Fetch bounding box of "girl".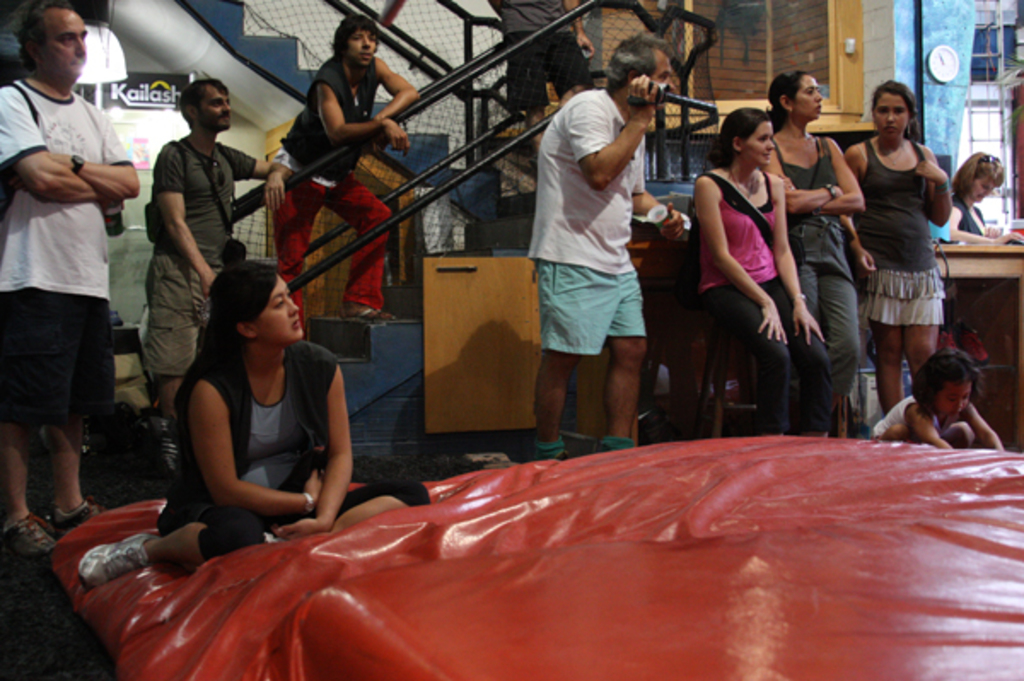
Bbox: detection(765, 72, 867, 435).
